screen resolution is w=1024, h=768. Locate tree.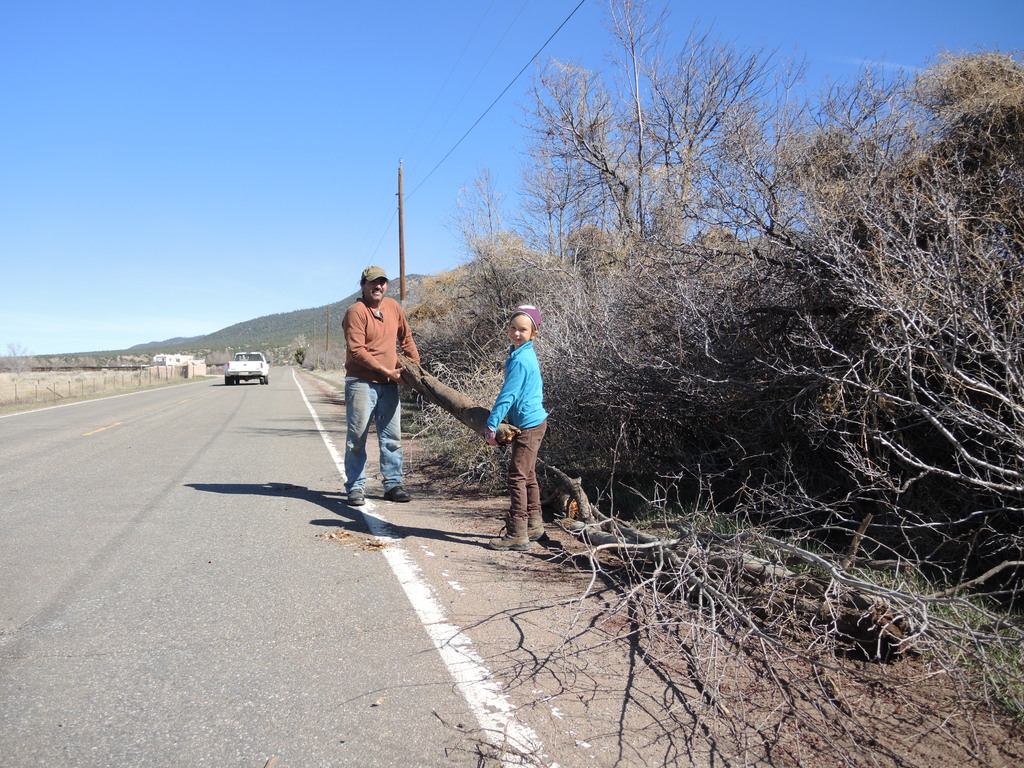
pyautogui.locateOnScreen(396, 0, 1023, 767).
